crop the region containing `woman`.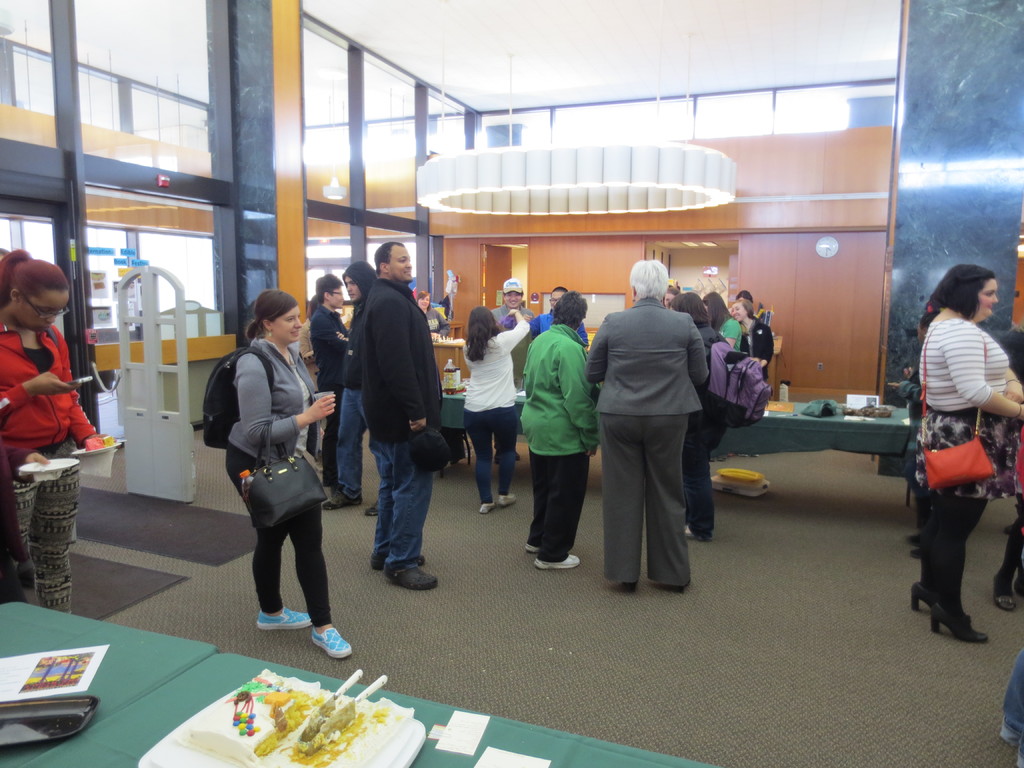
Crop region: Rect(461, 305, 526, 515).
